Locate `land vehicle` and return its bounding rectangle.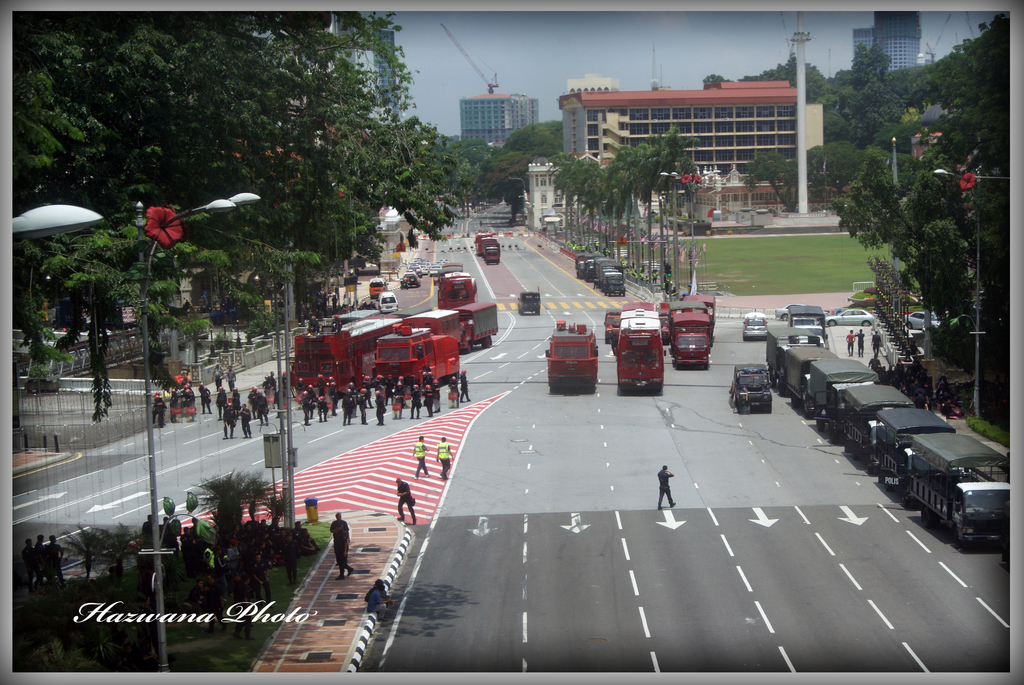
Rect(378, 290, 399, 313).
